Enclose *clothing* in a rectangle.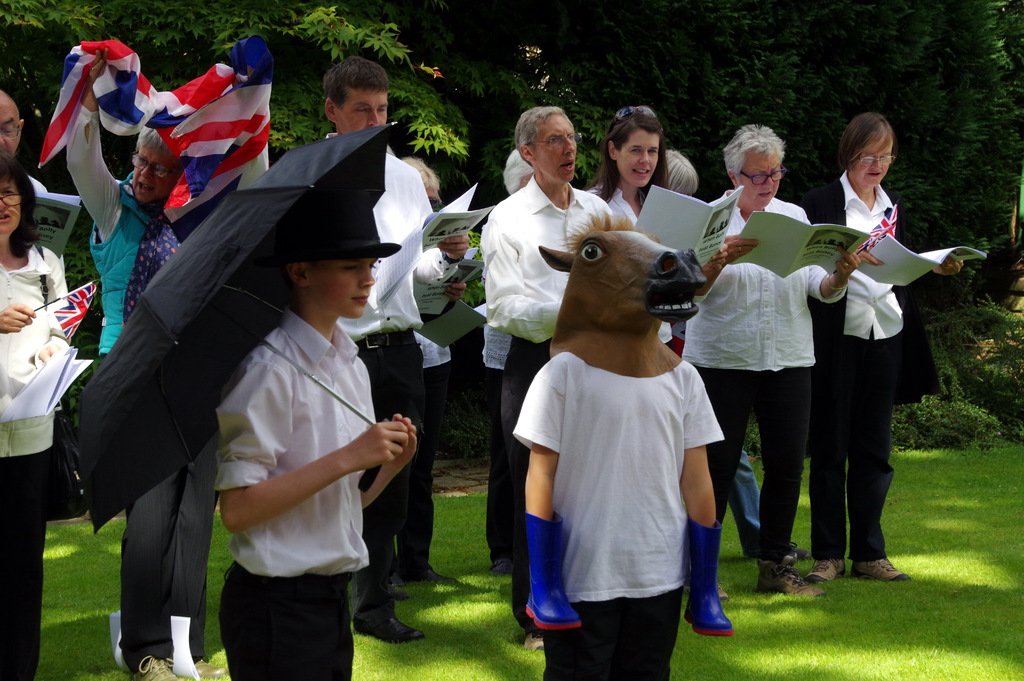
(702, 370, 810, 556).
